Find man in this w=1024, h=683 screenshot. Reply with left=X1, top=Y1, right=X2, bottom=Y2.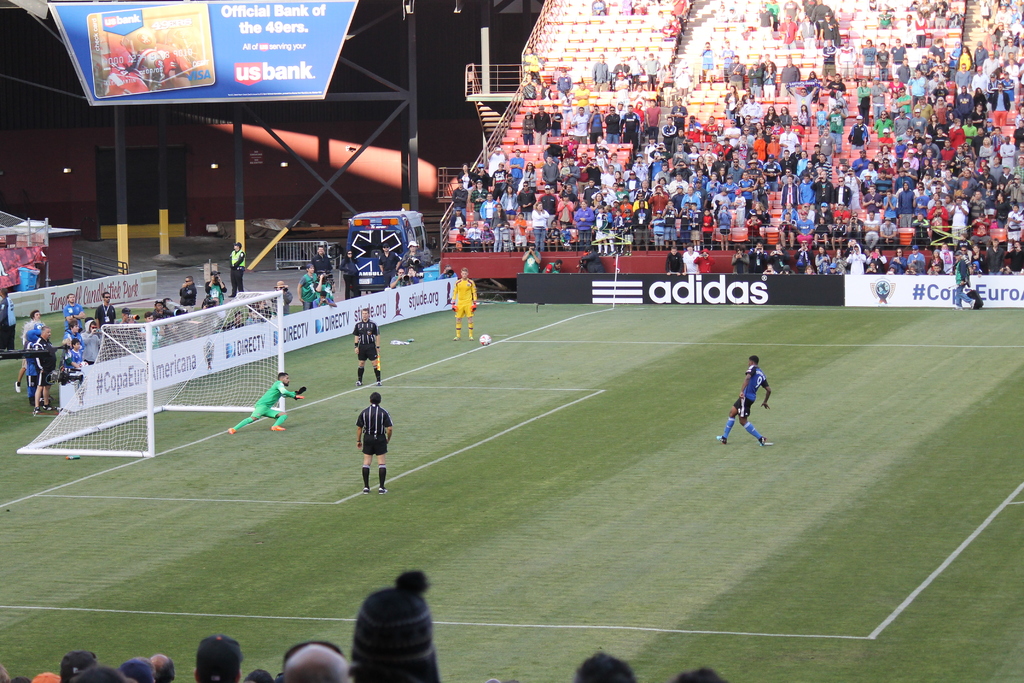
left=224, top=236, right=246, bottom=291.
